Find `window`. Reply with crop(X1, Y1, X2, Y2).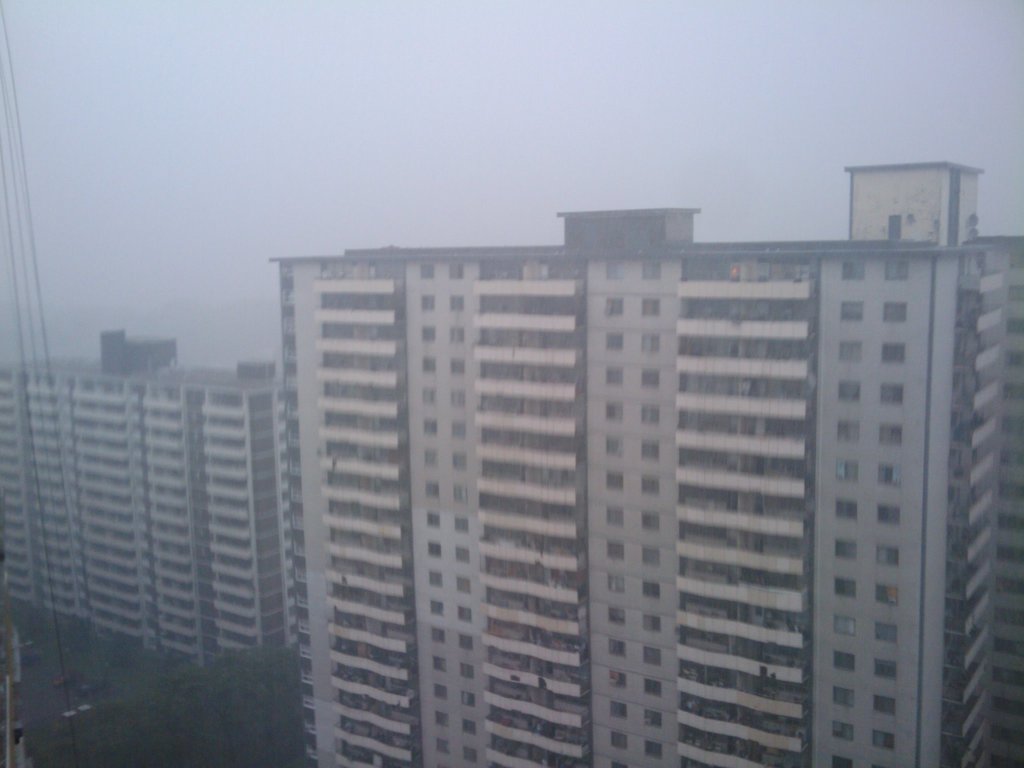
crop(429, 572, 446, 590).
